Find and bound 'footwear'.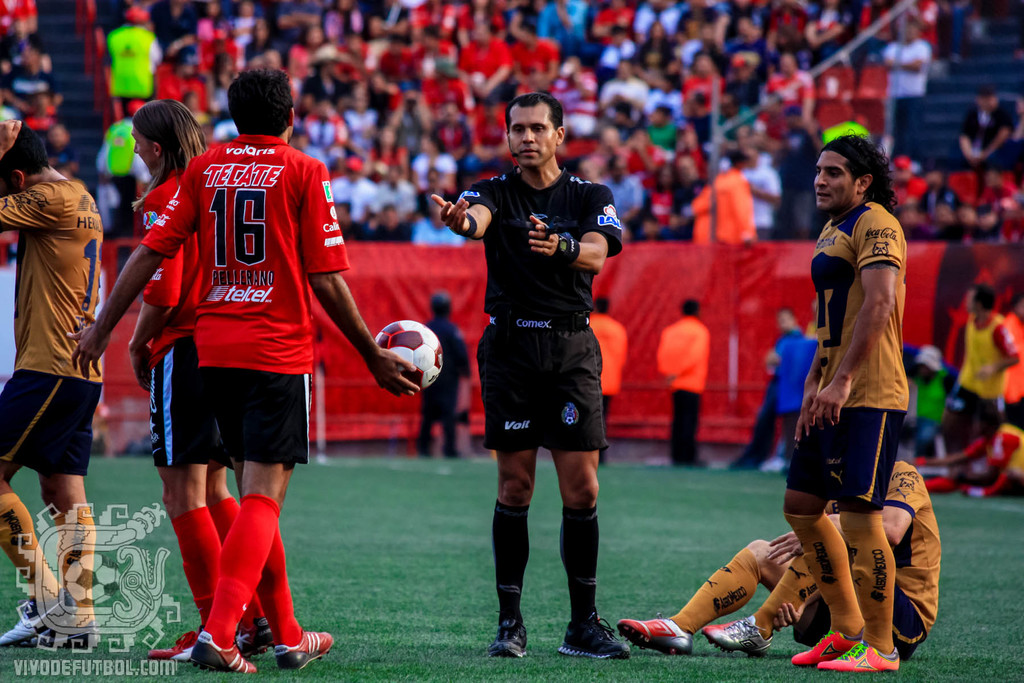
Bound: left=698, top=614, right=785, bottom=662.
